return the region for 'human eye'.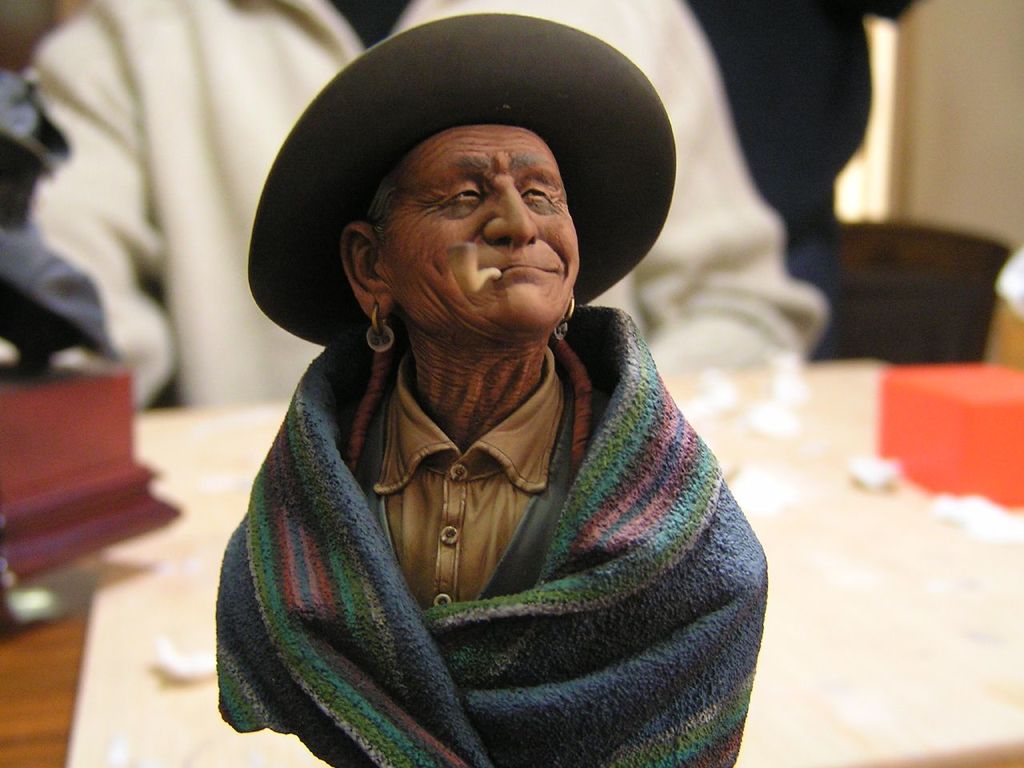
rect(518, 174, 555, 207).
